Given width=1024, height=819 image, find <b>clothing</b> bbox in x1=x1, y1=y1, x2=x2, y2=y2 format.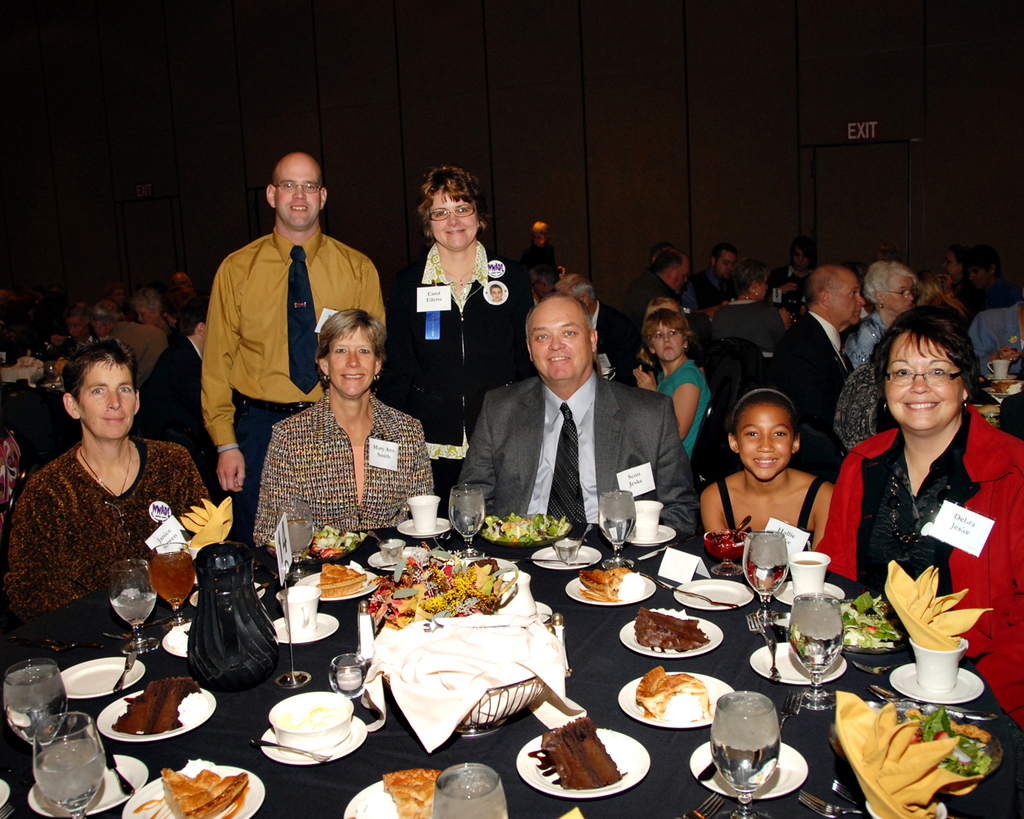
x1=700, y1=299, x2=783, y2=364.
